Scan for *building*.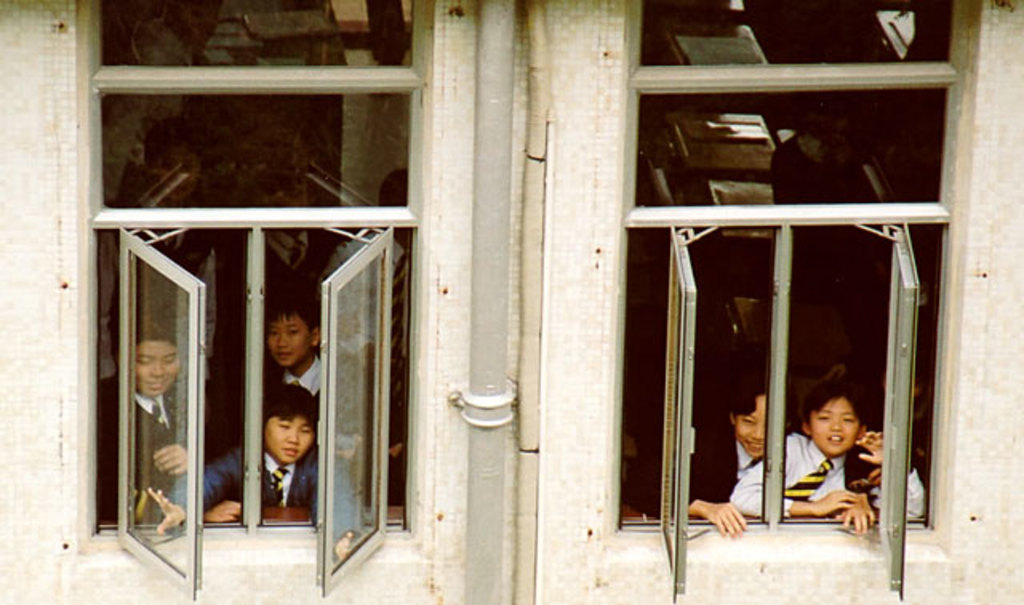
Scan result: Rect(0, 0, 1022, 603).
